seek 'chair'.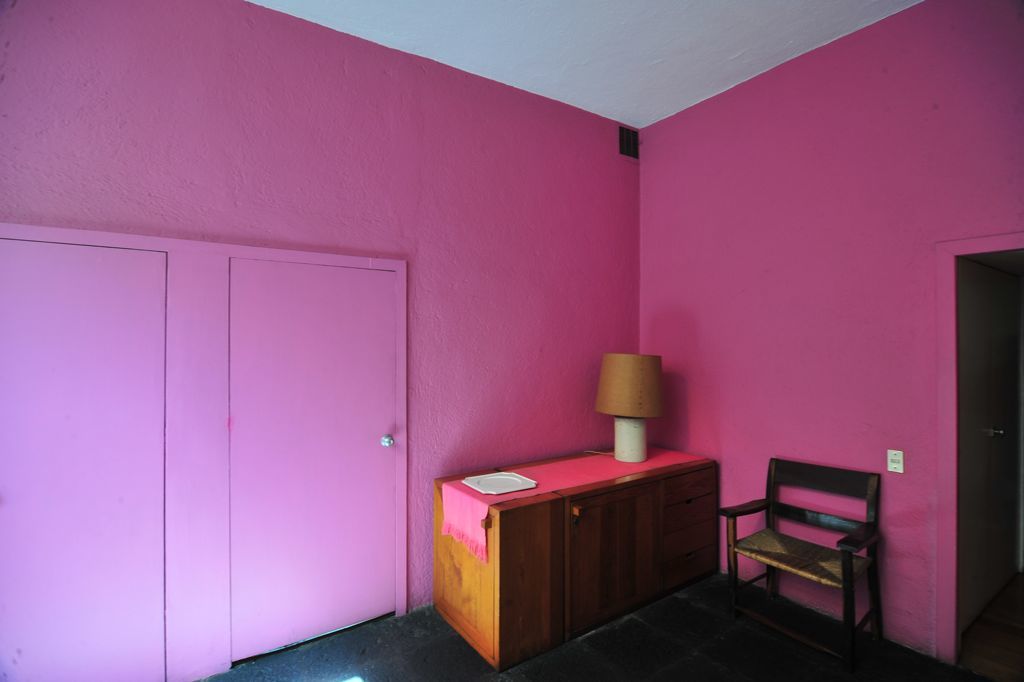
region(711, 452, 889, 678).
